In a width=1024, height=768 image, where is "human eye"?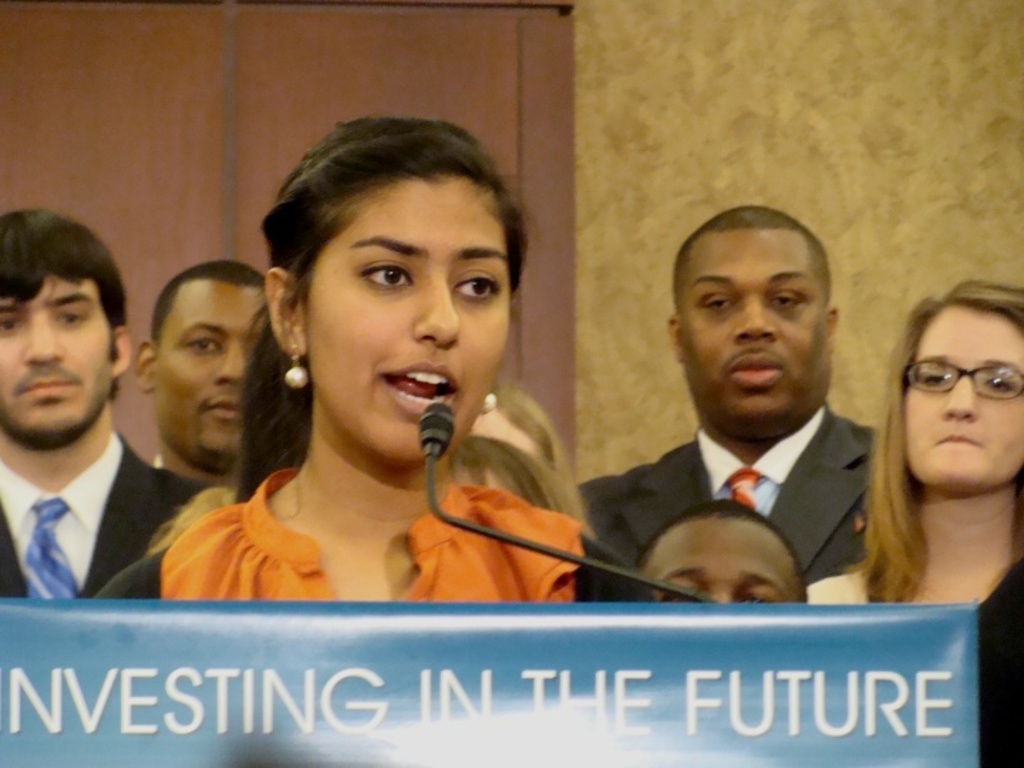
741 593 779 604.
